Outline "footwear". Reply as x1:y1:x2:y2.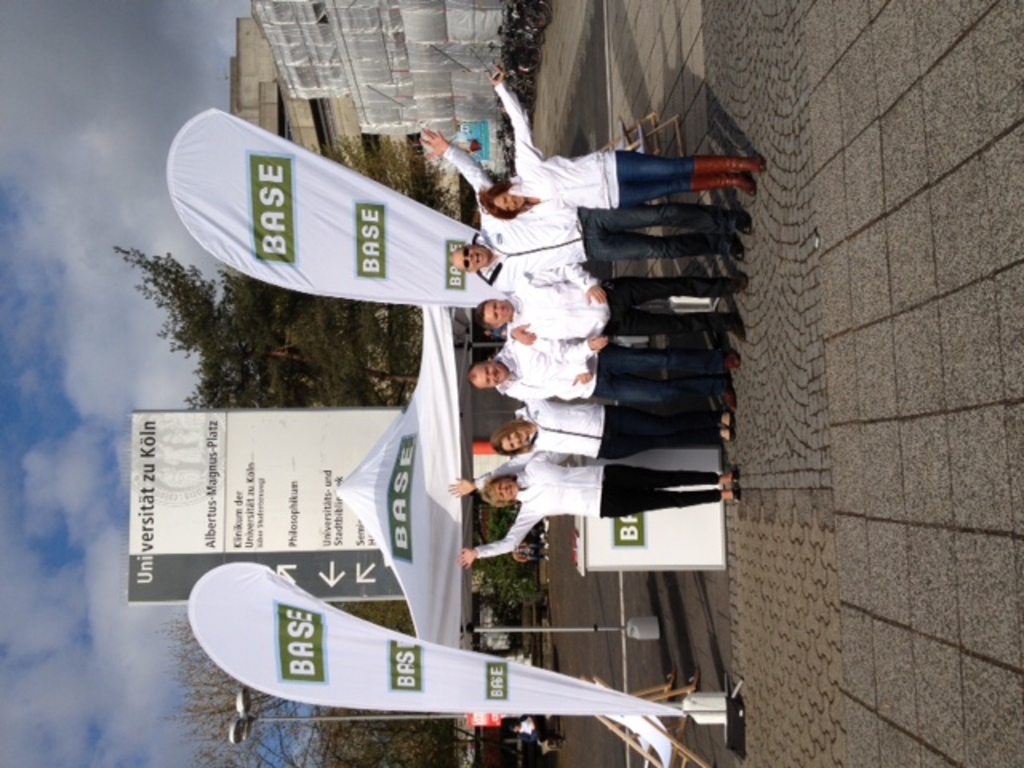
717:426:730:440.
